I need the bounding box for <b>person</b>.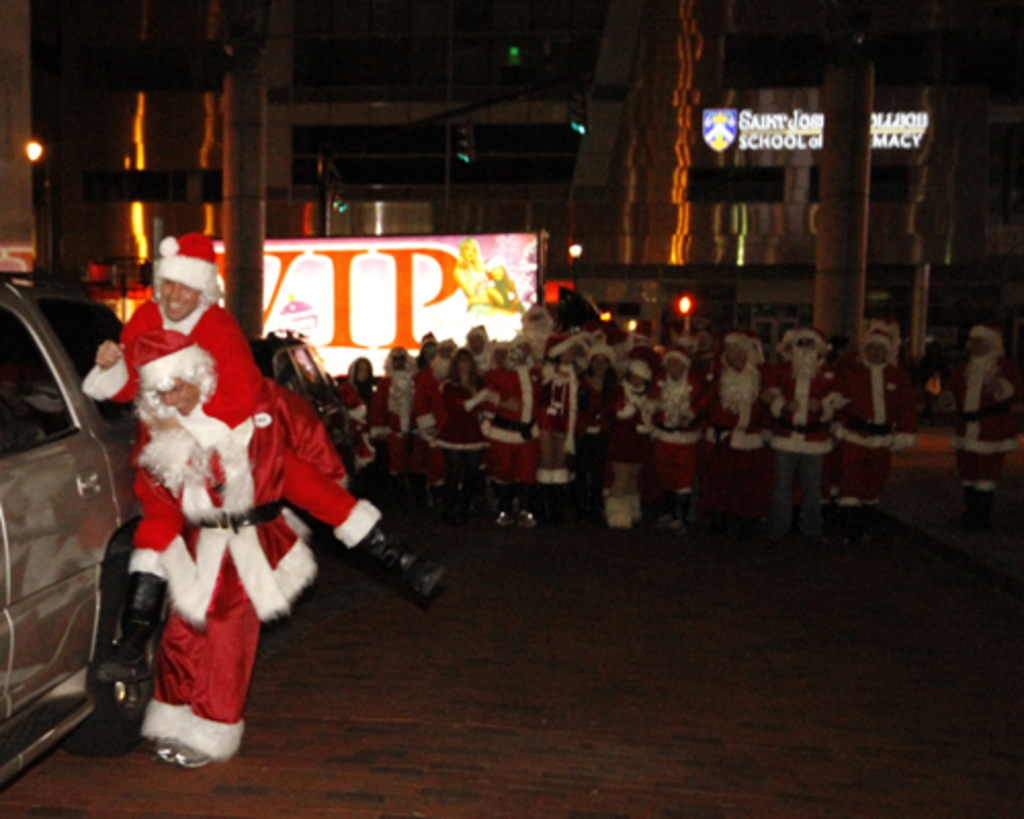
Here it is: left=518, top=336, right=588, bottom=495.
